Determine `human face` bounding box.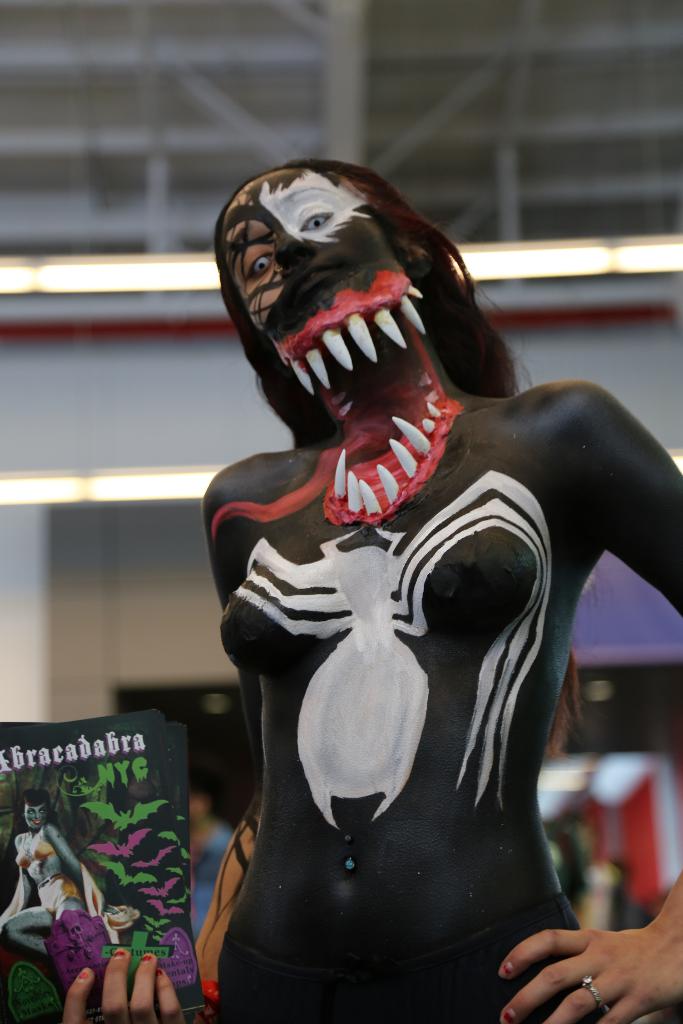
Determined: left=210, top=162, right=416, bottom=362.
